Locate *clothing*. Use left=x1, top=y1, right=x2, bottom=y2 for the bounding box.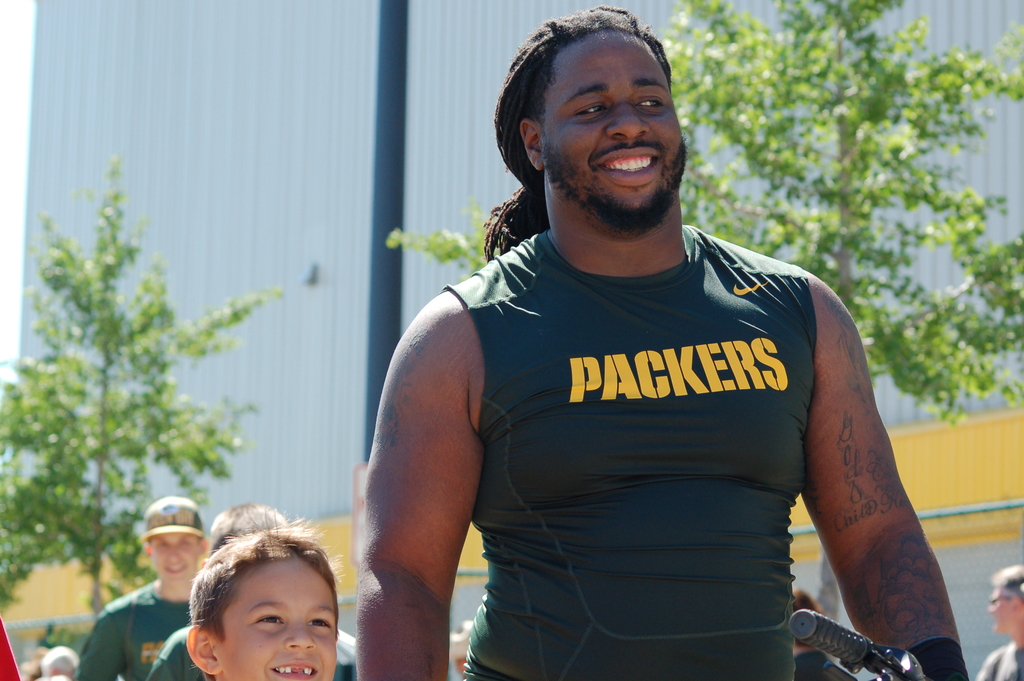
left=145, top=628, right=355, bottom=680.
